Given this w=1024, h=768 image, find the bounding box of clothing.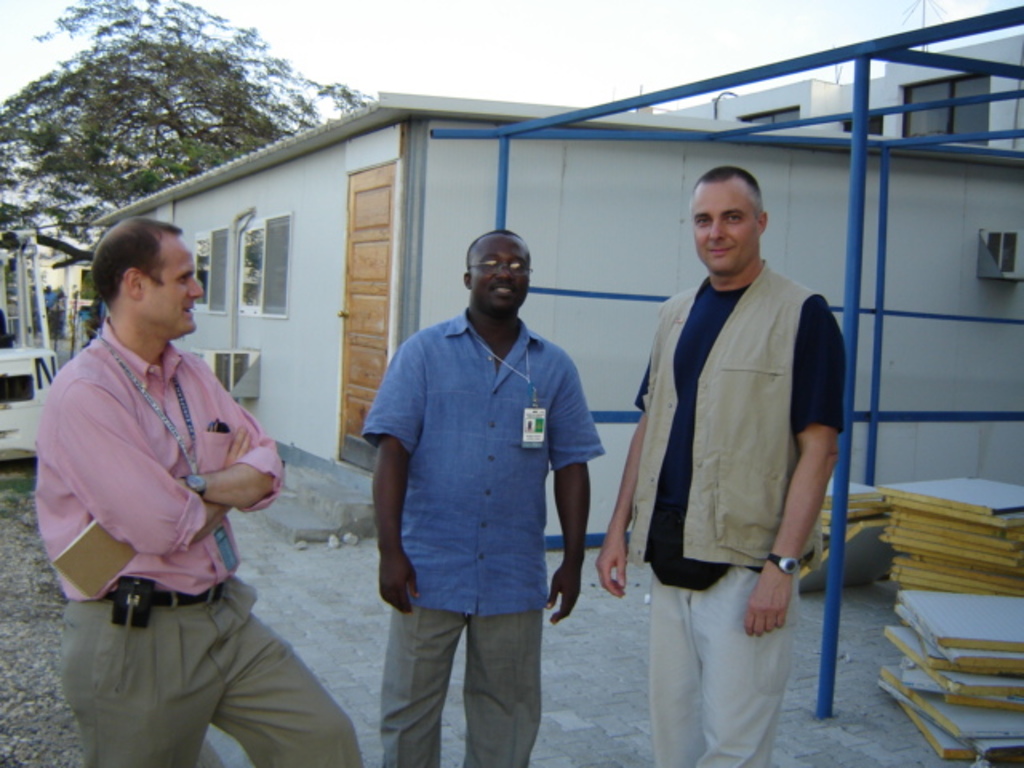
bbox(614, 192, 845, 710).
